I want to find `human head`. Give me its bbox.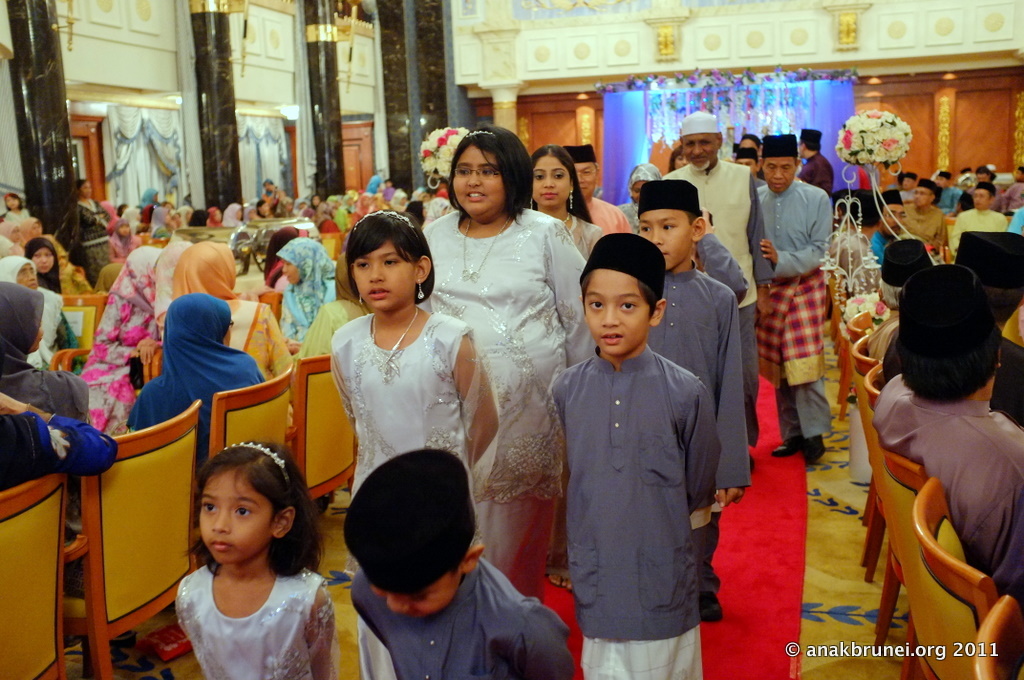
406 201 426 224.
